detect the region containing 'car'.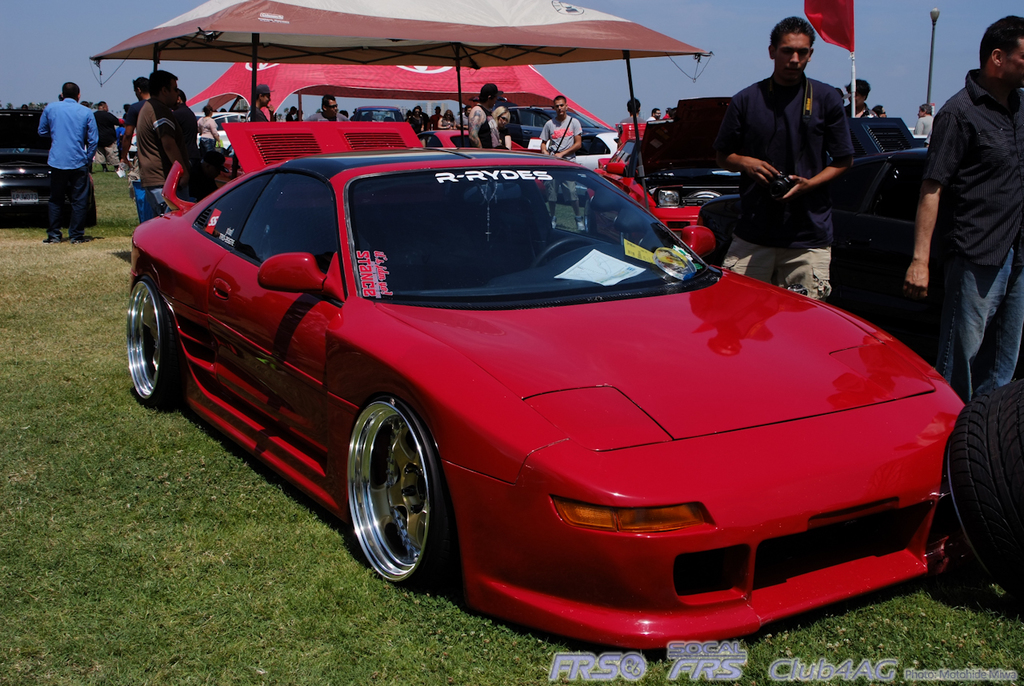
350/106/404/122.
